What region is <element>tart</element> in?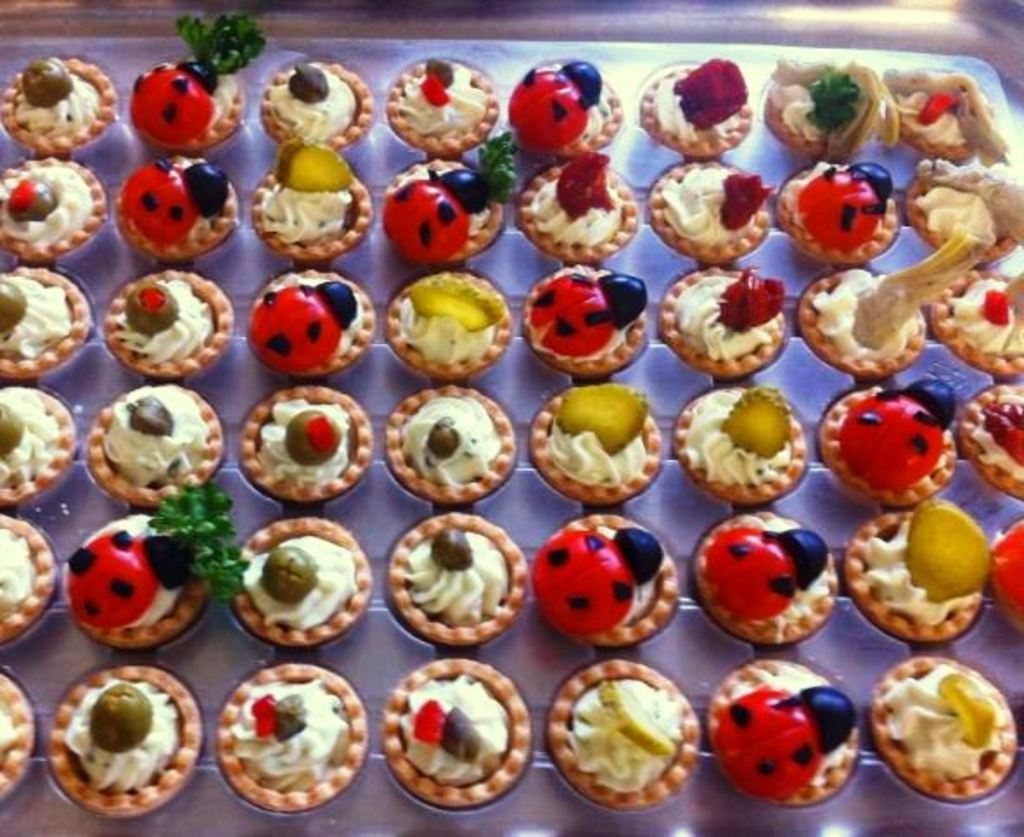
(761, 55, 894, 159).
